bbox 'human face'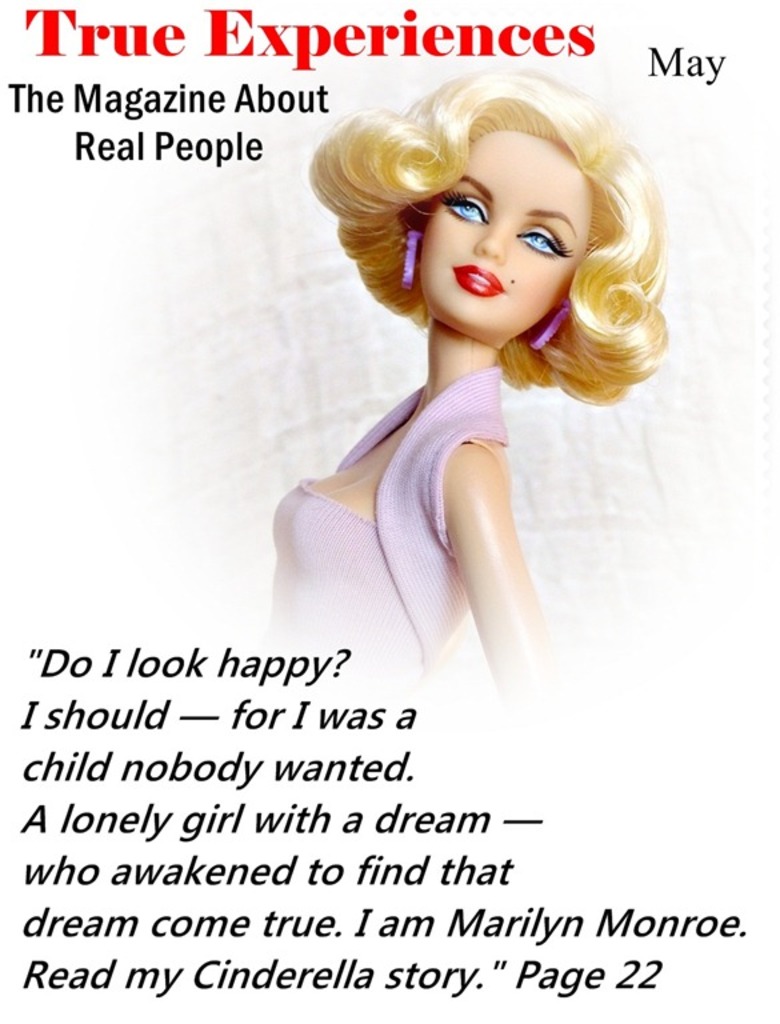
415:133:599:345
